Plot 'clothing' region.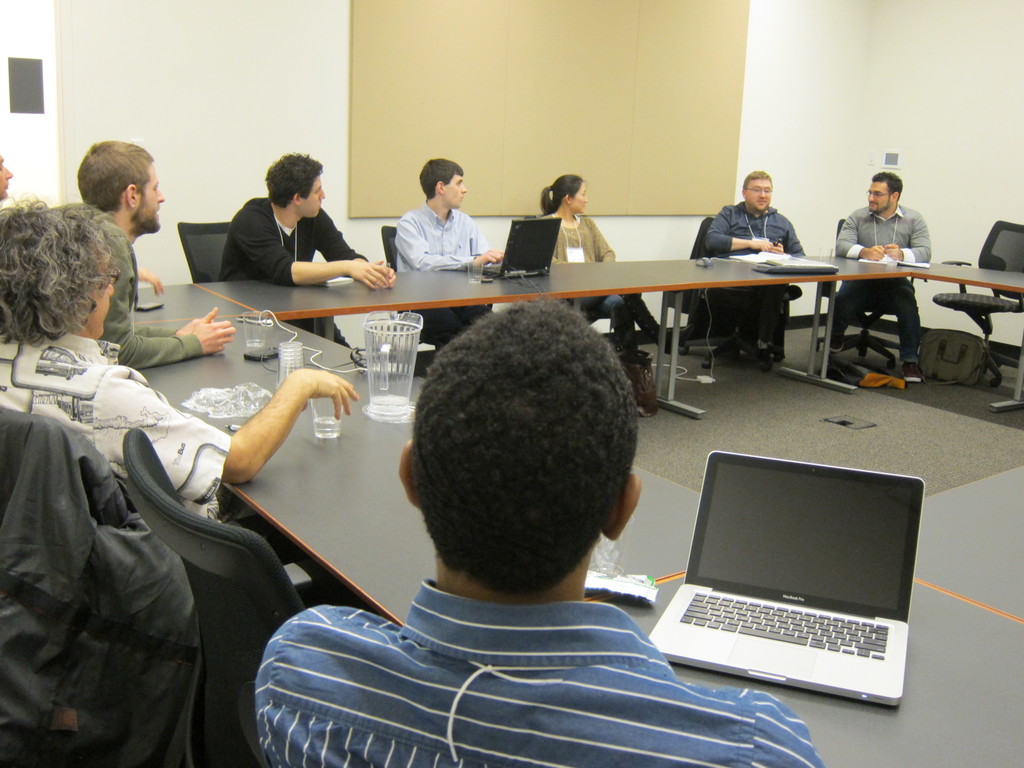
Plotted at [387, 196, 495, 346].
